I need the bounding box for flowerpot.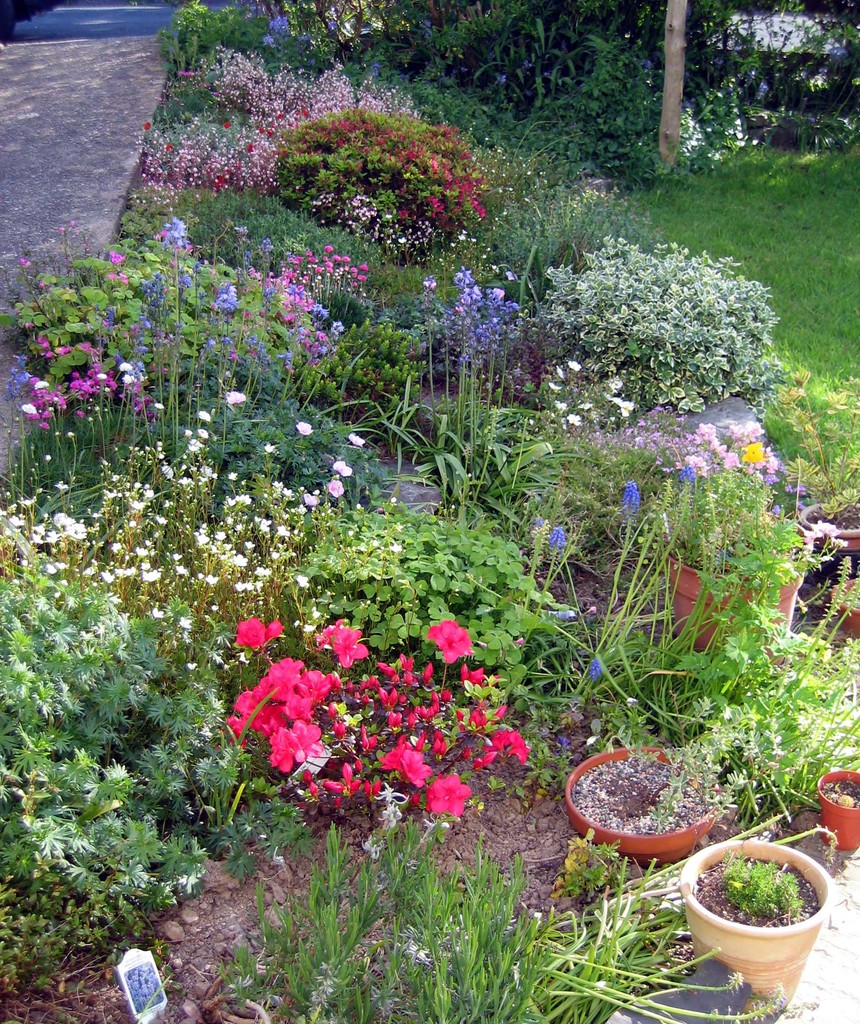
Here it is: detection(664, 547, 804, 671).
